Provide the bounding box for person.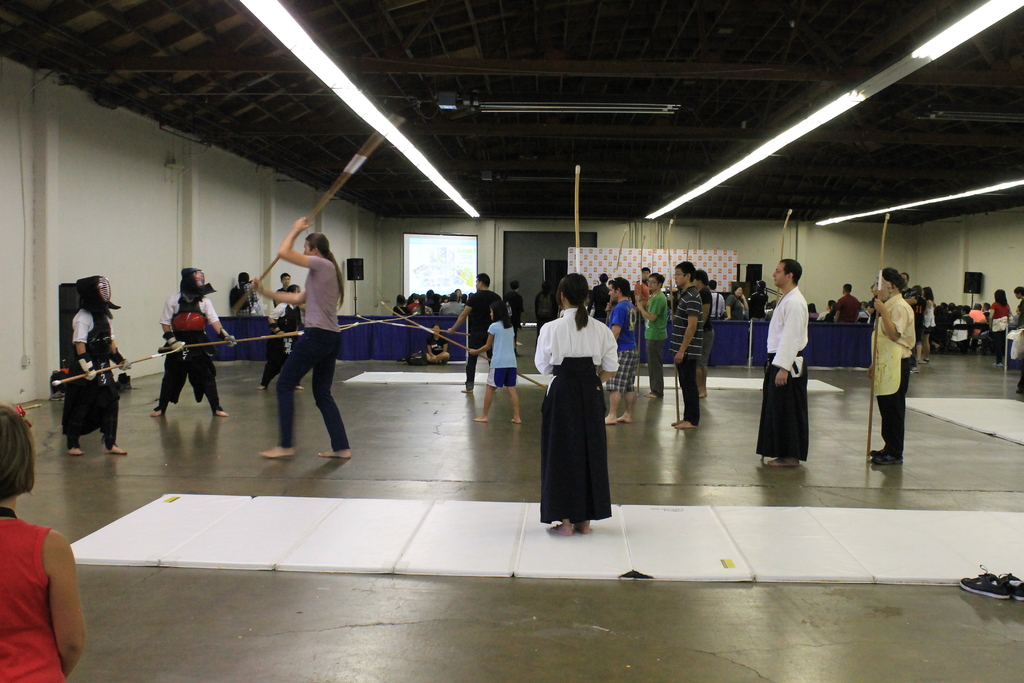
218, 268, 259, 327.
